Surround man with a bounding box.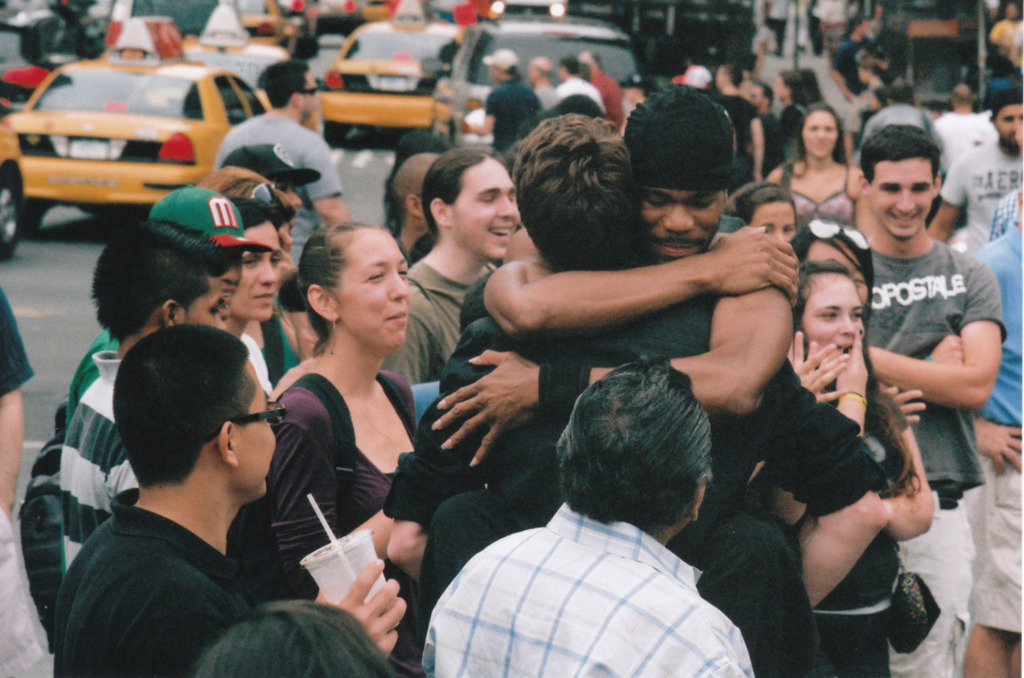
(x1=575, y1=49, x2=626, y2=126).
